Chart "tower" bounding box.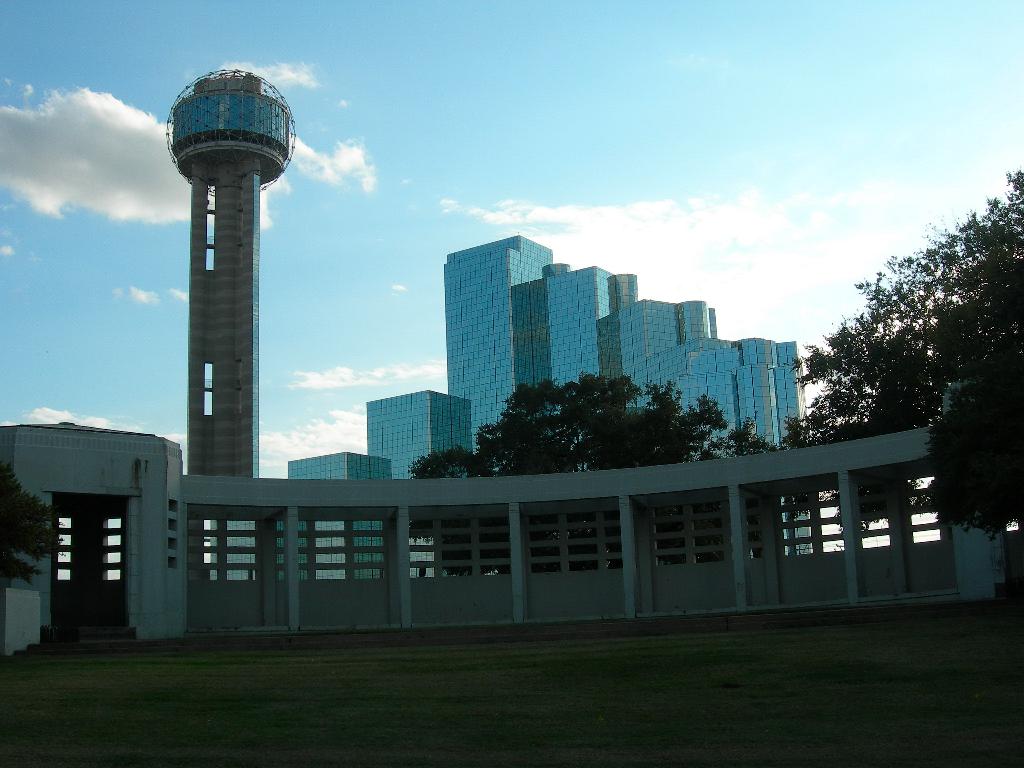
Charted: select_region(152, 55, 293, 483).
